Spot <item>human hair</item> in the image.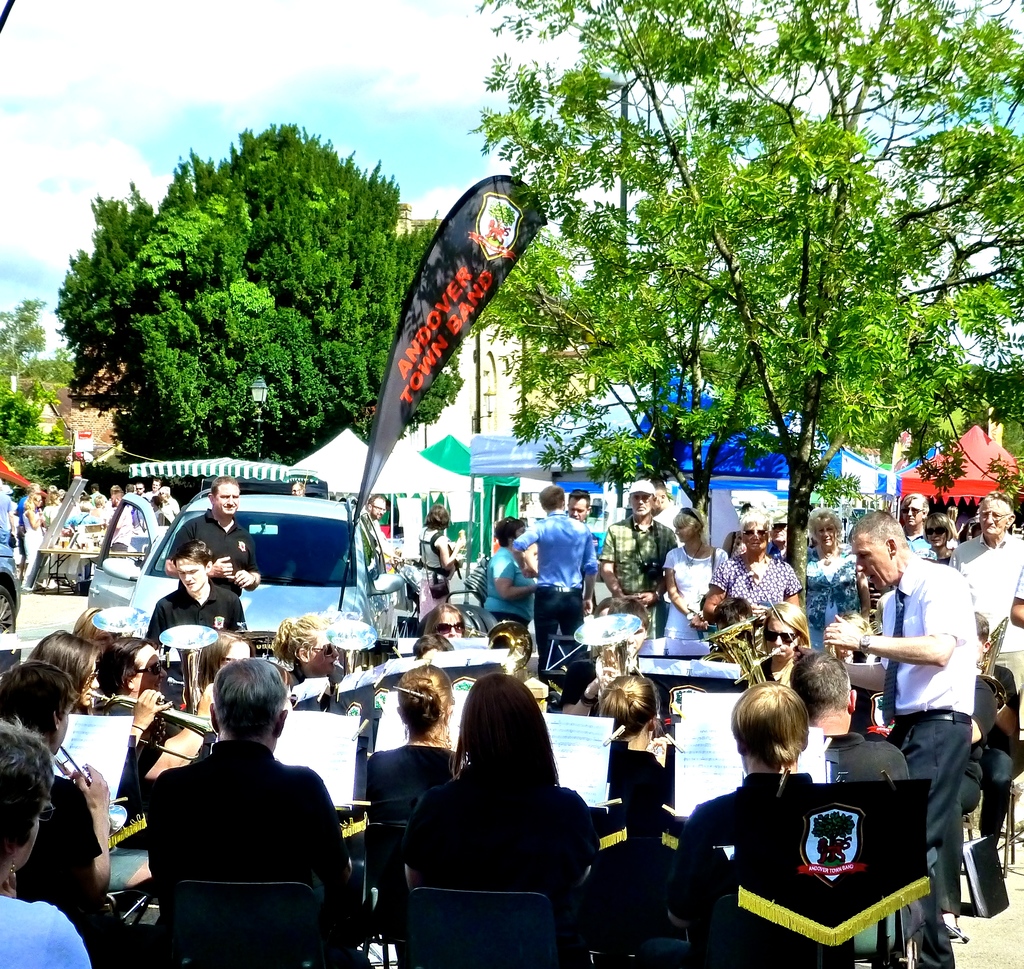
<item>human hair</item> found at 806,505,843,545.
